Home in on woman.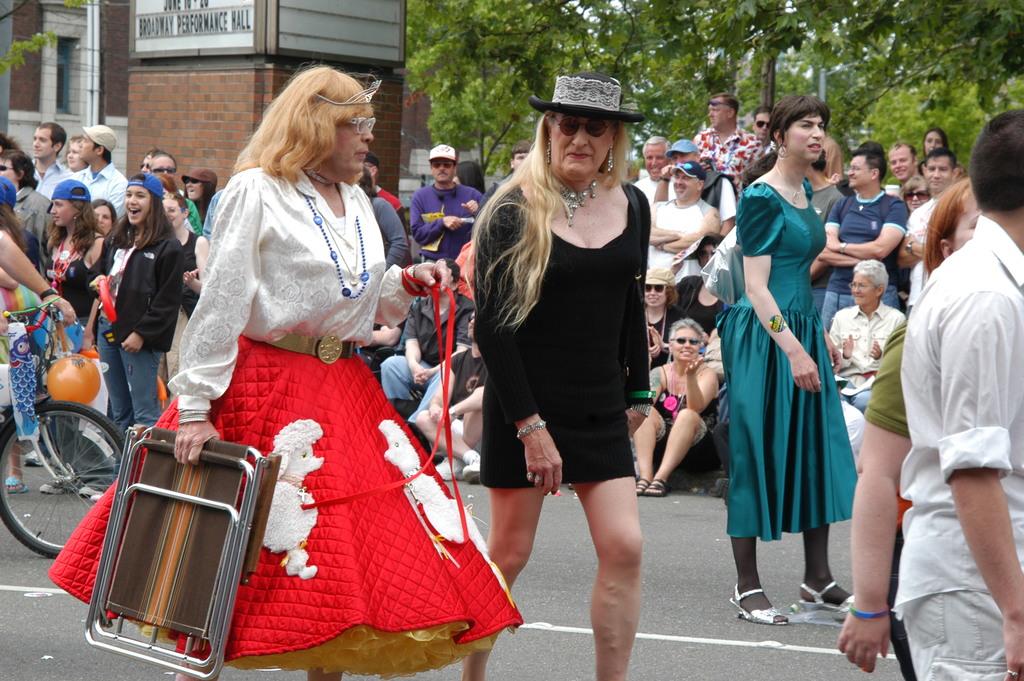
Homed in at x1=91, y1=202, x2=122, y2=240.
